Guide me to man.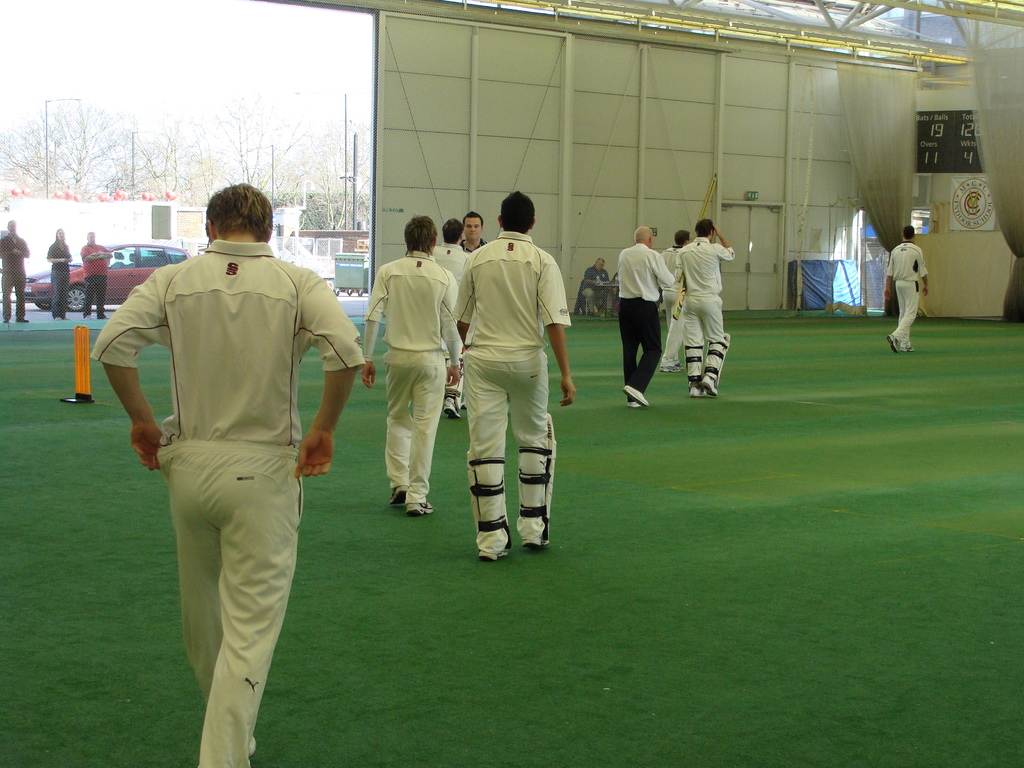
Guidance: {"left": 659, "top": 229, "right": 698, "bottom": 376}.
